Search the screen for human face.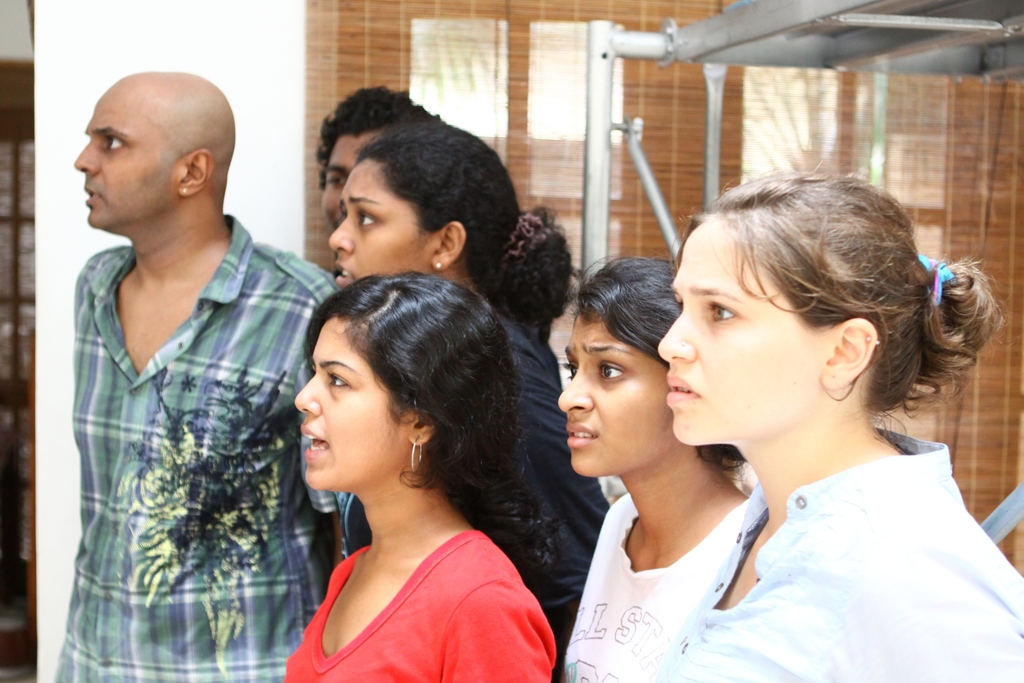
Found at pyautogui.locateOnScreen(292, 320, 394, 490).
